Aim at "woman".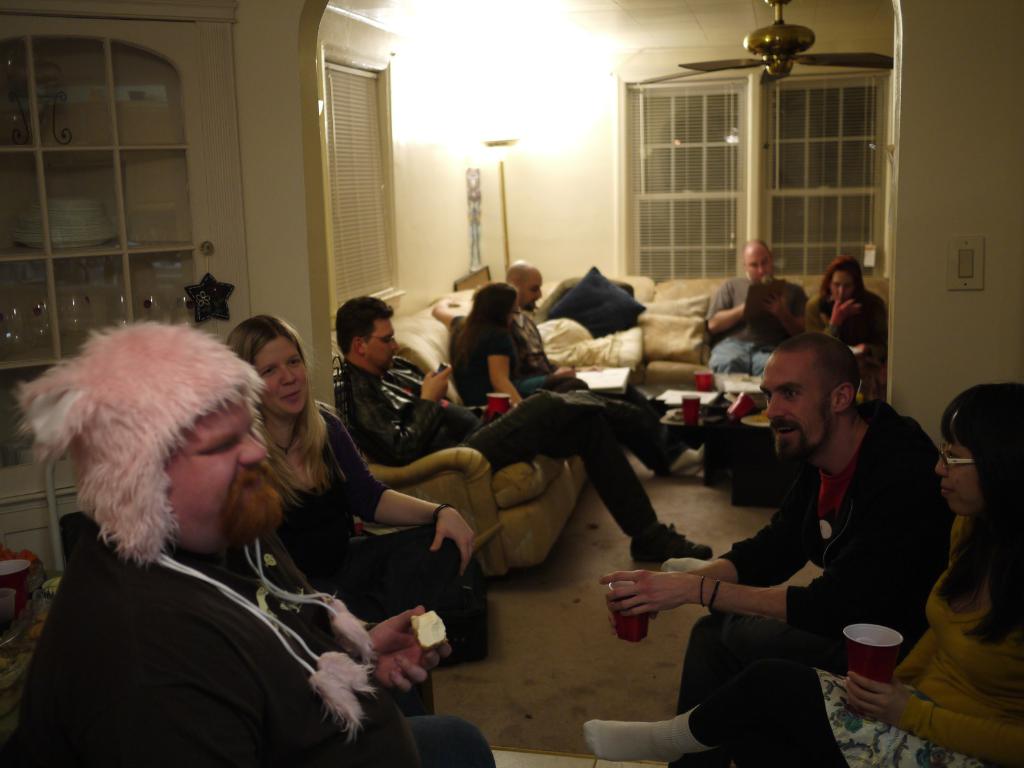
Aimed at x1=440, y1=283, x2=705, y2=484.
